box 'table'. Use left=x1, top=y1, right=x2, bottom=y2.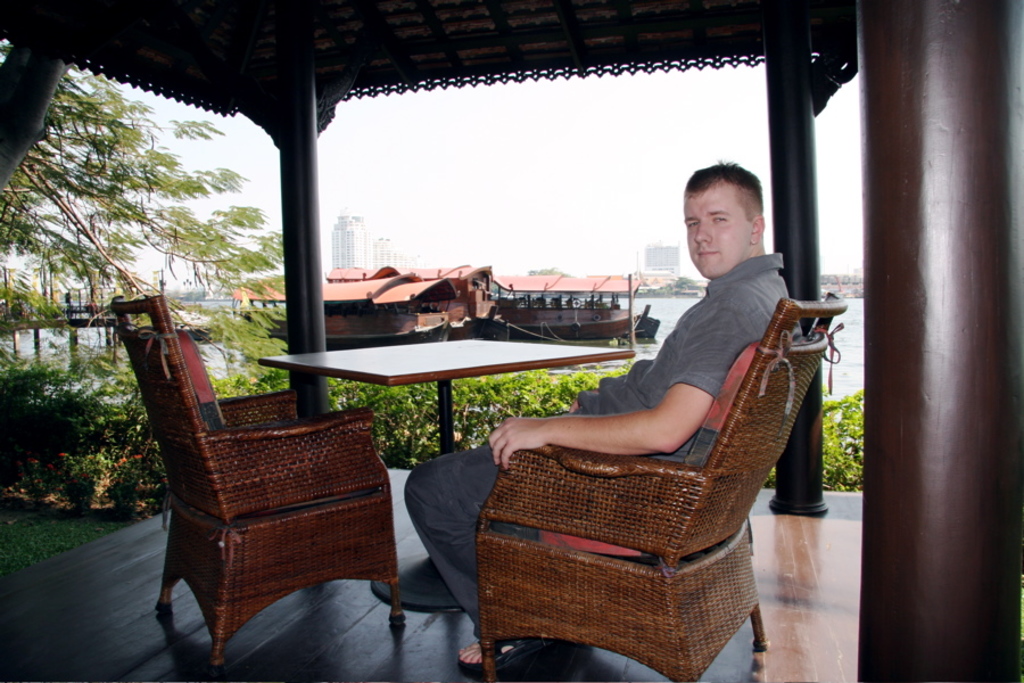
left=254, top=308, right=620, bottom=568.
